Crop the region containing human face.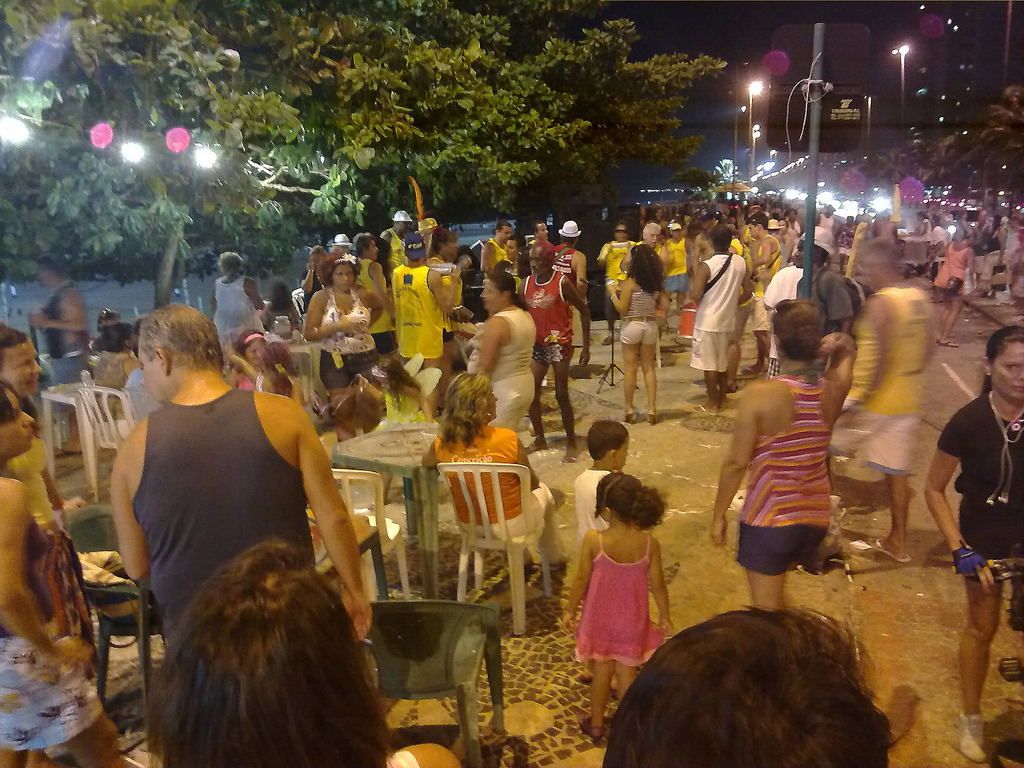
Crop region: Rect(0, 335, 44, 396).
